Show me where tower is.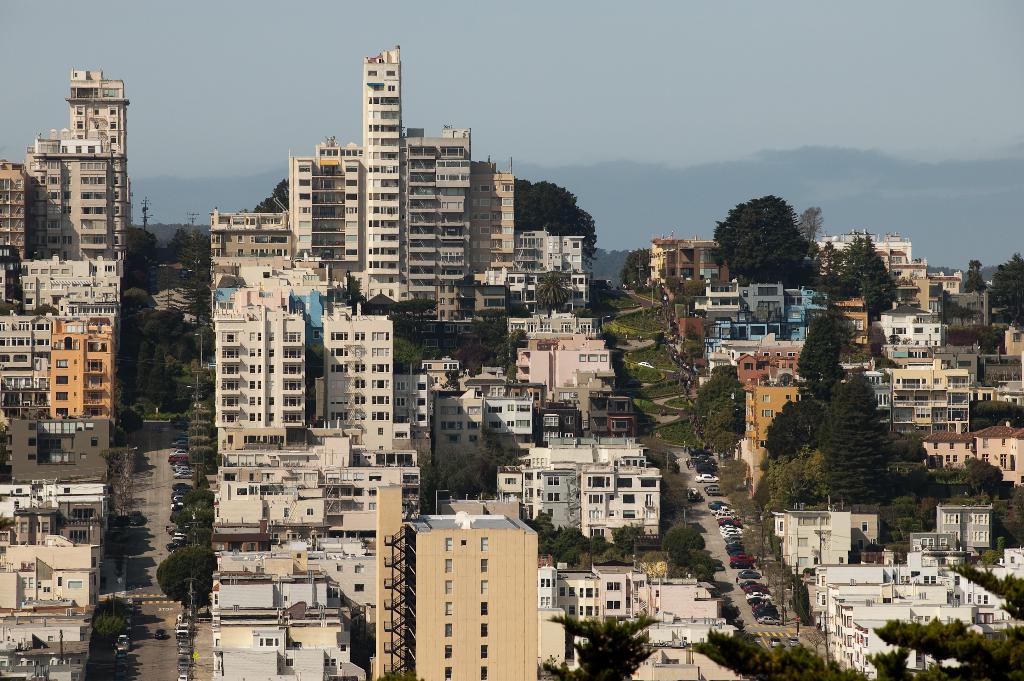
tower is at box(48, 321, 117, 415).
